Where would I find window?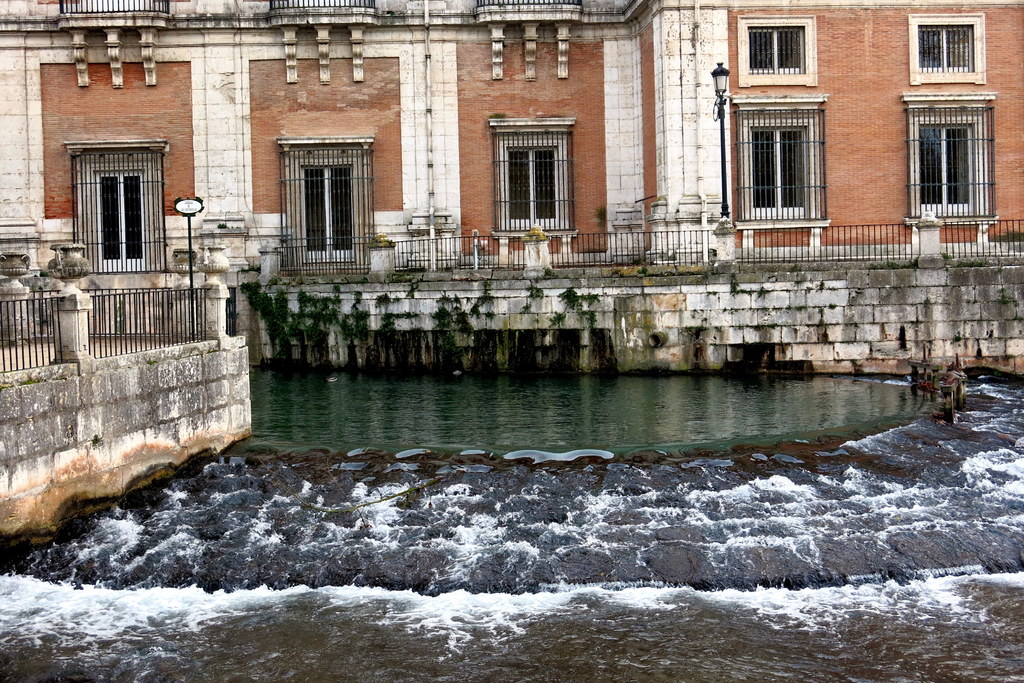
At region(909, 13, 988, 90).
